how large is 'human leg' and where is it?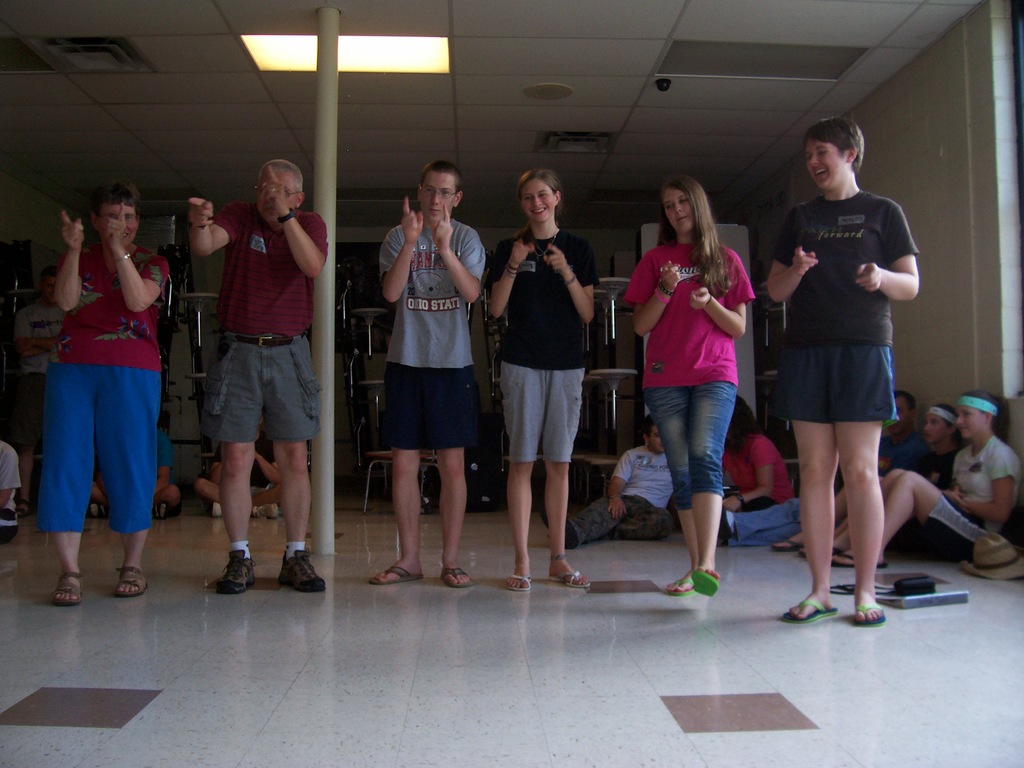
Bounding box: [x1=510, y1=352, x2=535, y2=589].
